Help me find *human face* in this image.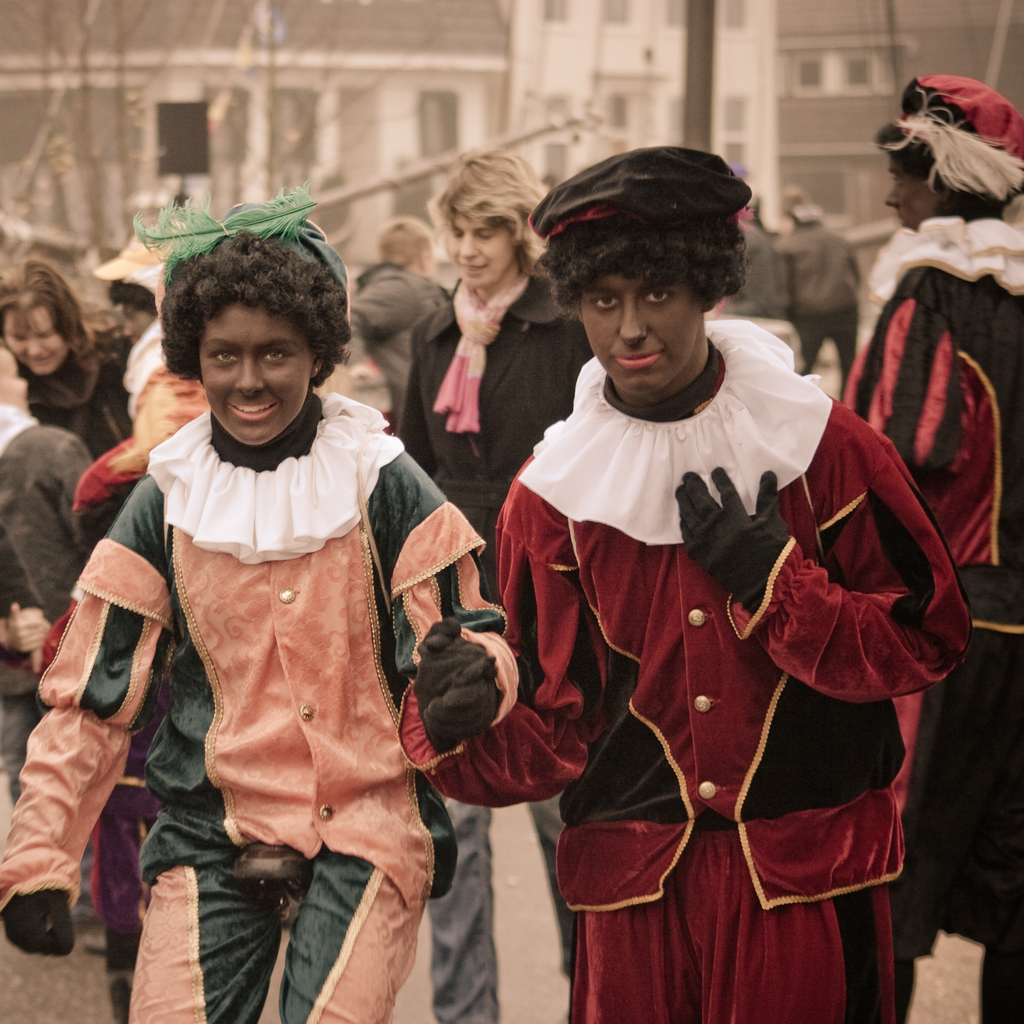
Found it: (445,214,513,292).
